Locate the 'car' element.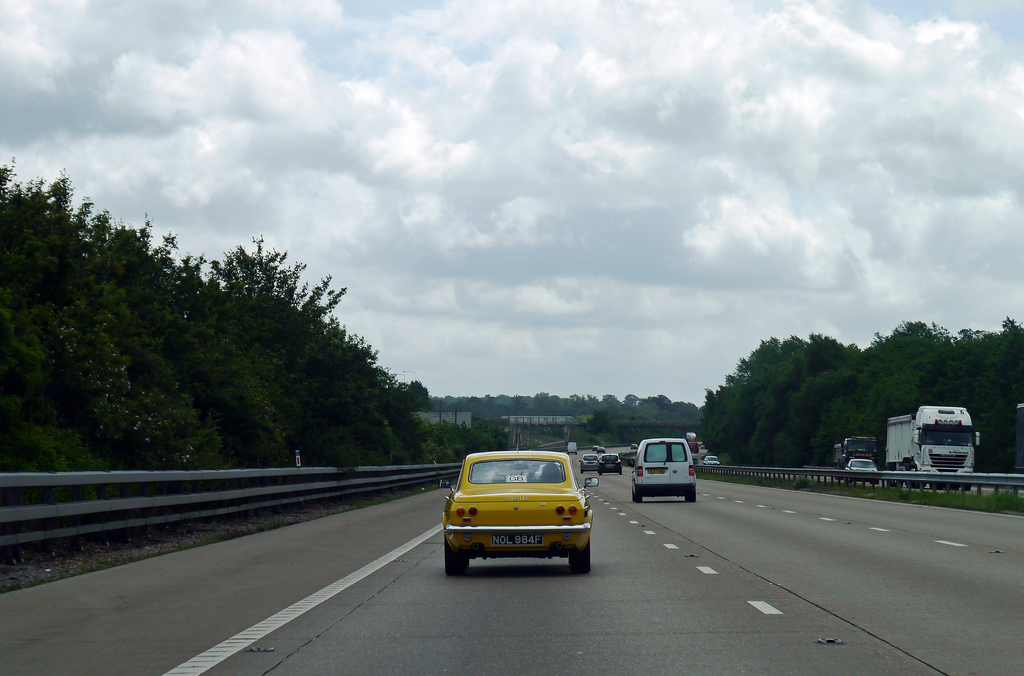
Element bbox: rect(439, 456, 598, 581).
